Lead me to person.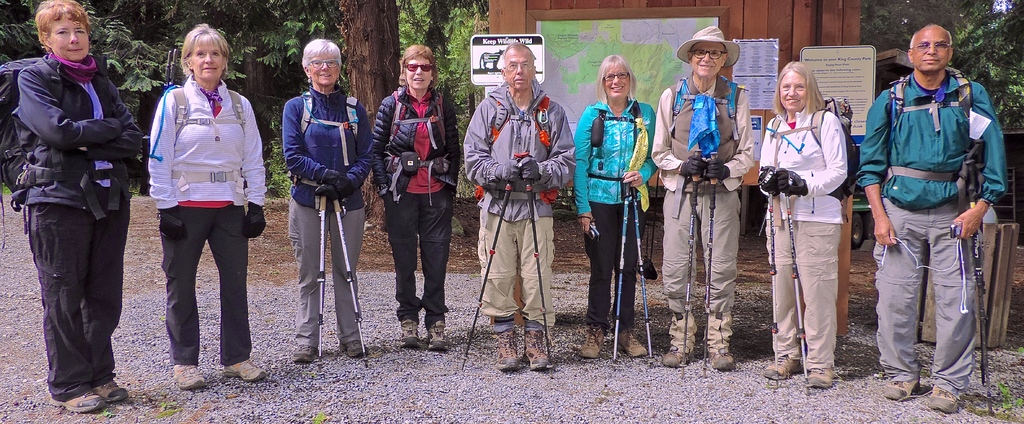
Lead to bbox=[853, 13, 1007, 416].
